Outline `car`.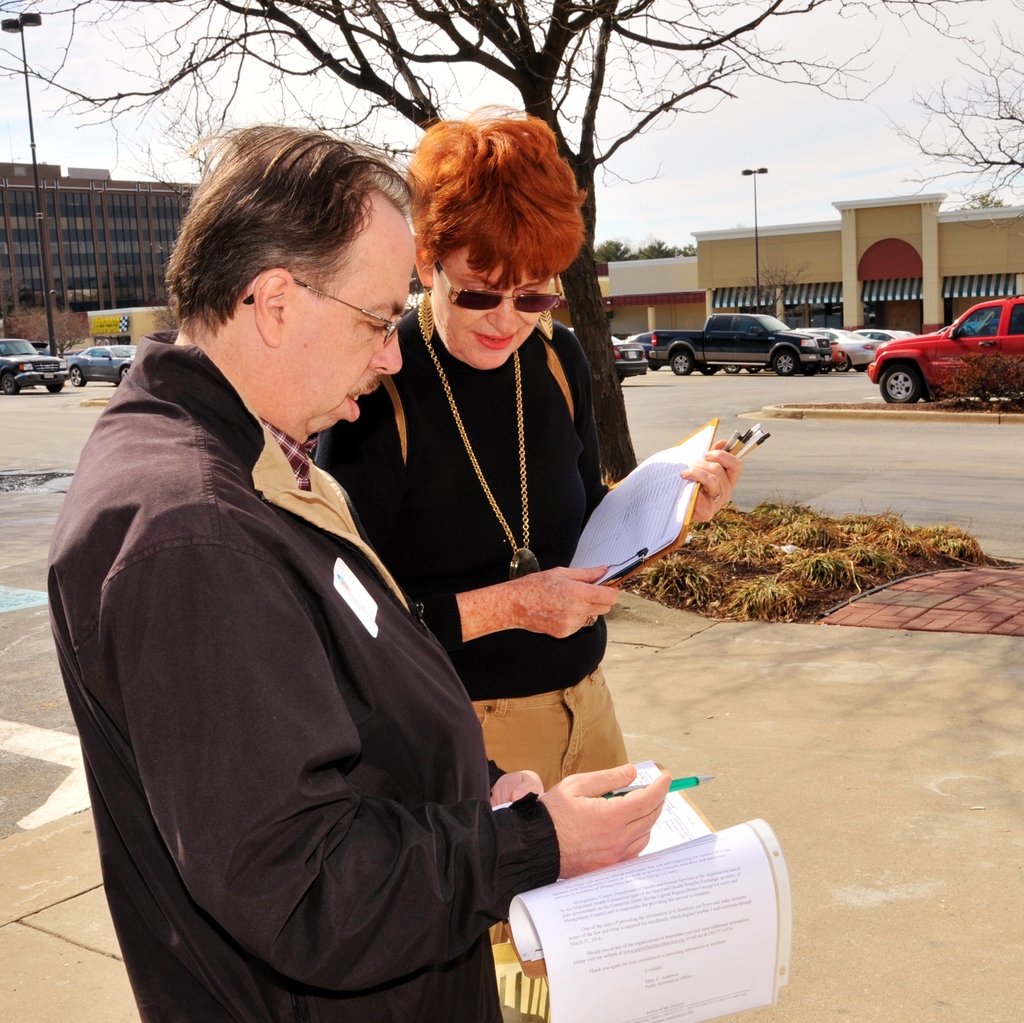
Outline: rect(26, 339, 51, 353).
